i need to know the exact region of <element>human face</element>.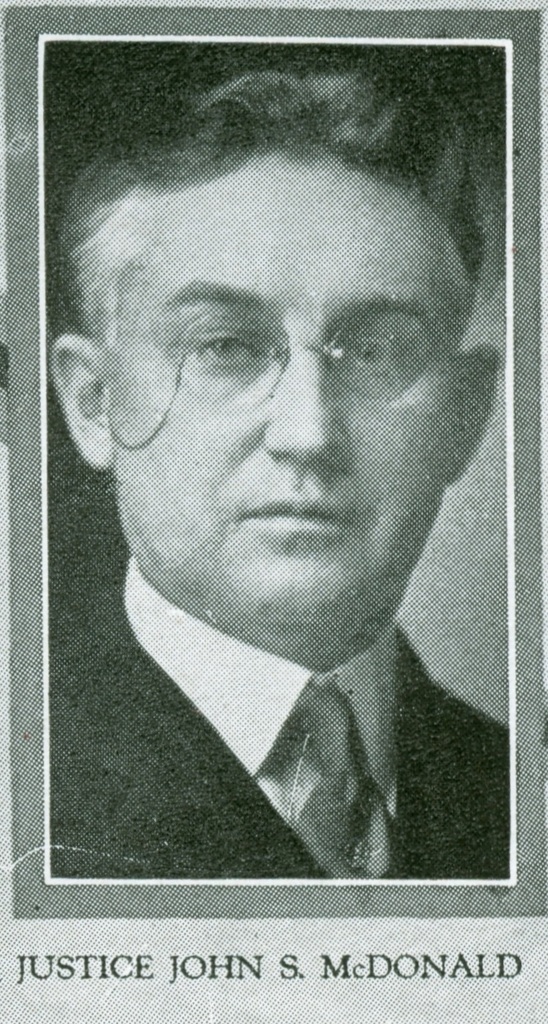
Region: [110, 154, 476, 614].
